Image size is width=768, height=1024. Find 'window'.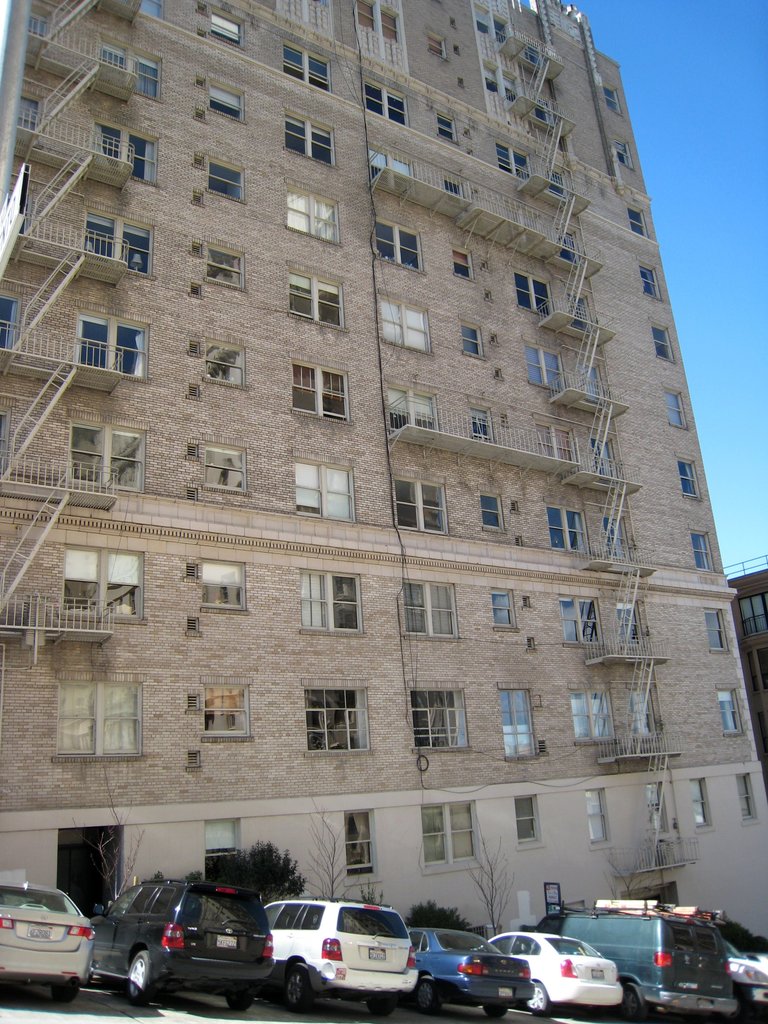
<region>524, 340, 566, 393</region>.
